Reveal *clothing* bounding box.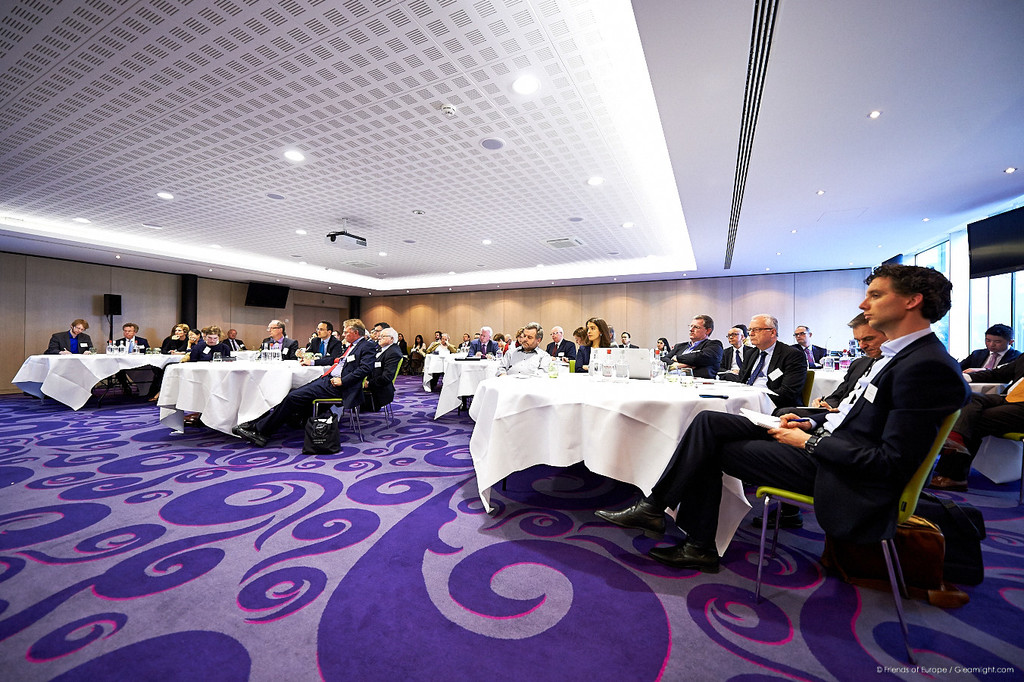
Revealed: <box>803,339,835,368</box>.
